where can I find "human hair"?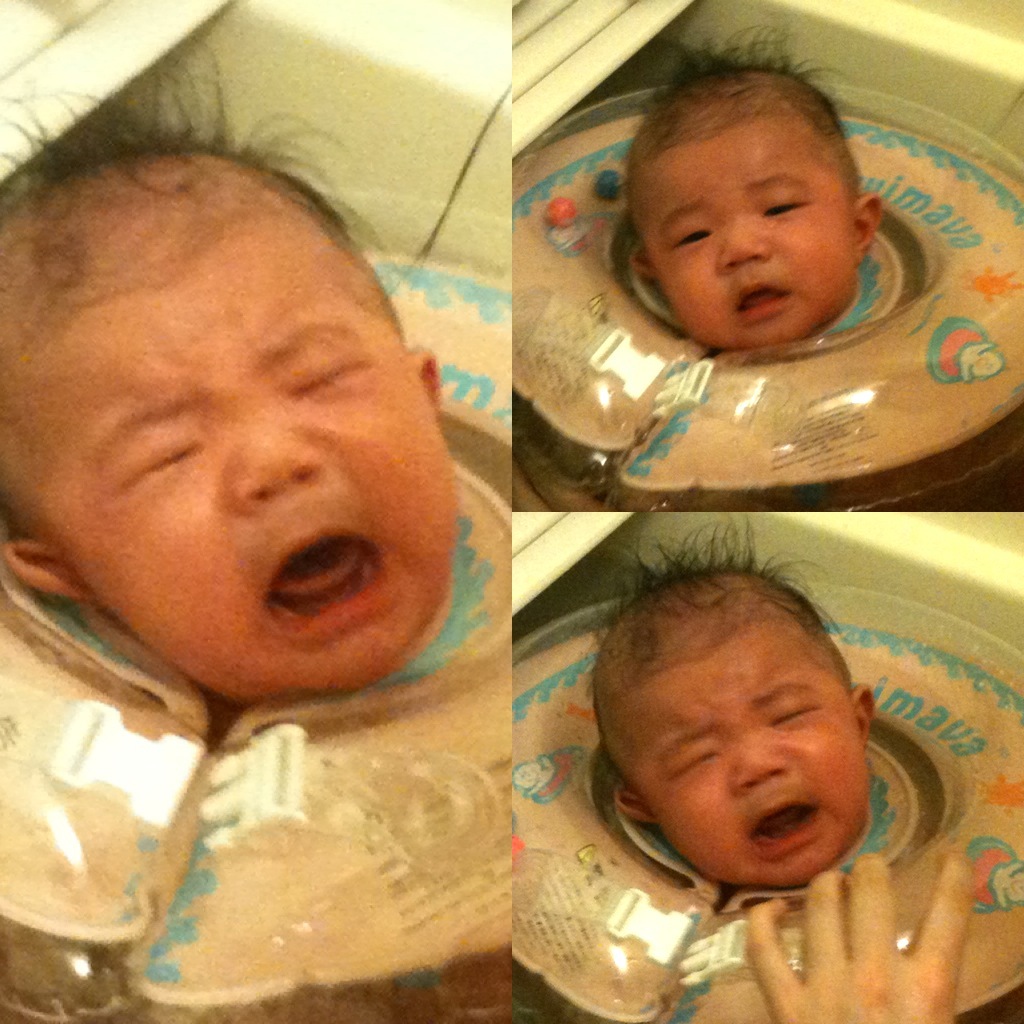
You can find it at 624/15/870/209.
